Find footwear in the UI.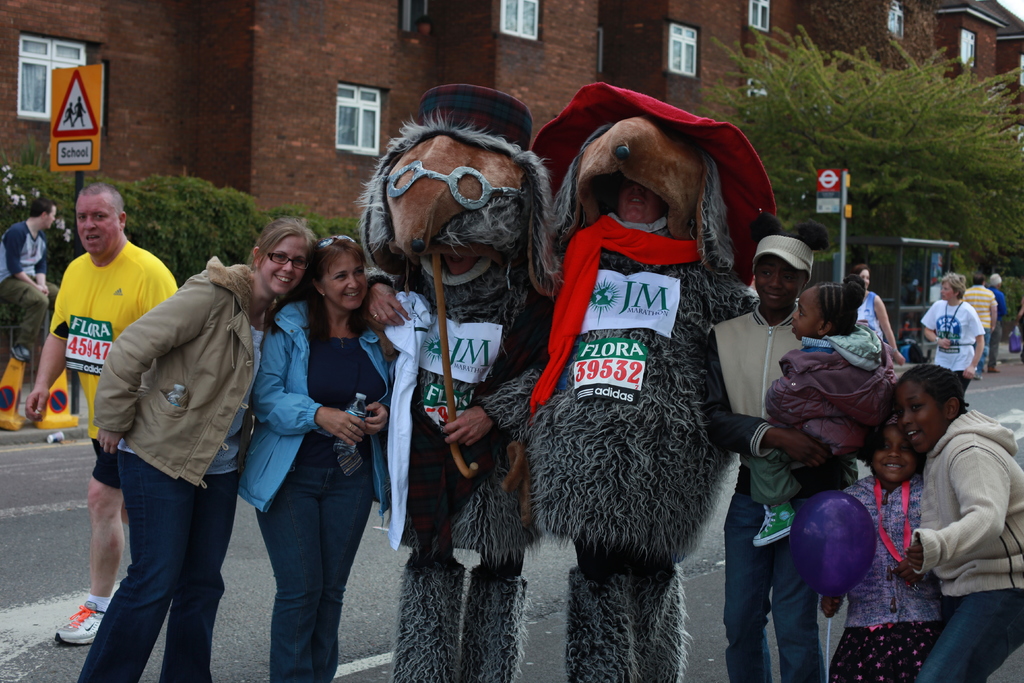
UI element at 54, 602, 109, 648.
